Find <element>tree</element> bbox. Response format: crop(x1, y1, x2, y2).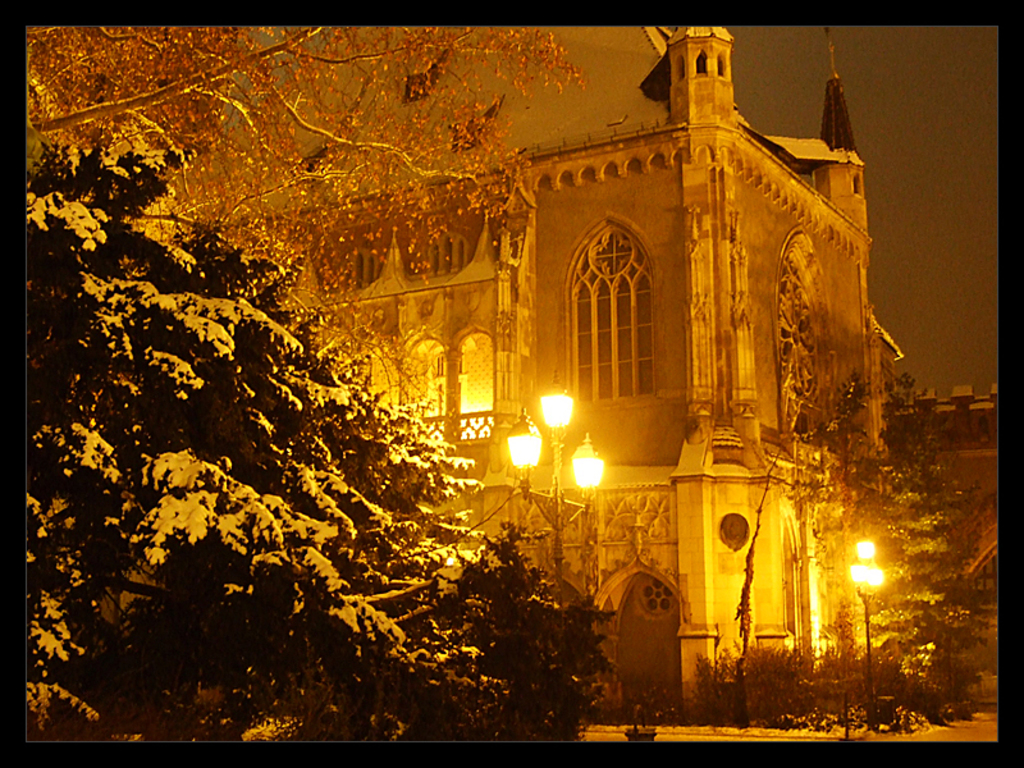
crop(26, 9, 616, 289).
